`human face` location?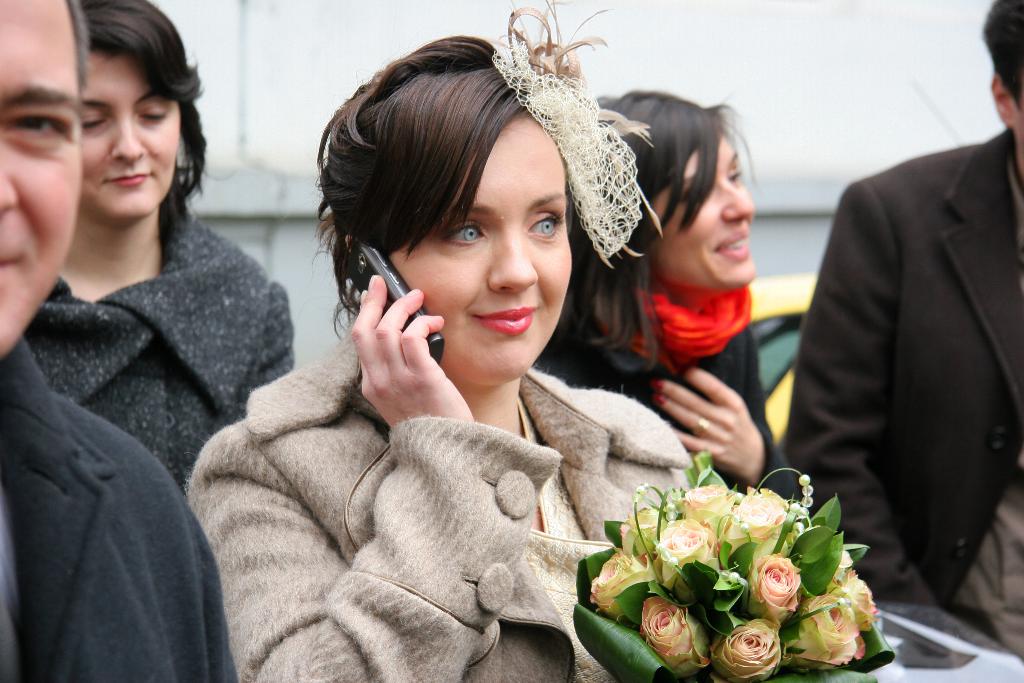
bbox=(400, 115, 584, 379)
